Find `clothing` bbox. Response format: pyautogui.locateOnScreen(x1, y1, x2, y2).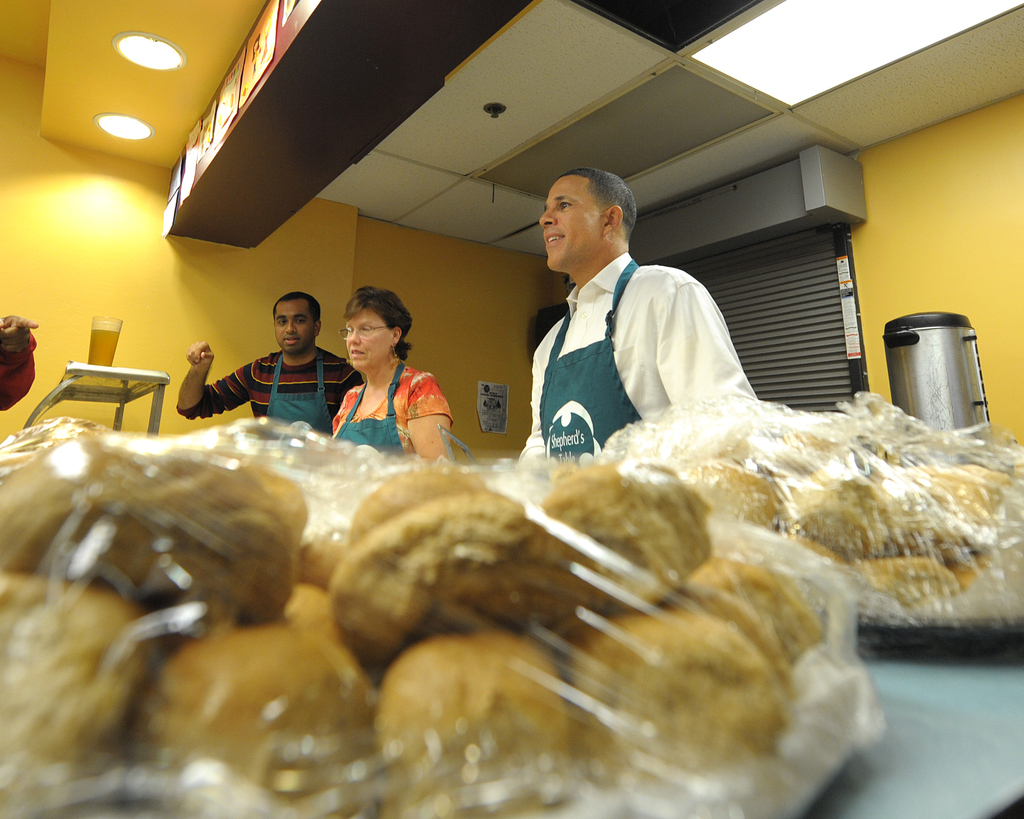
pyautogui.locateOnScreen(322, 340, 438, 441).
